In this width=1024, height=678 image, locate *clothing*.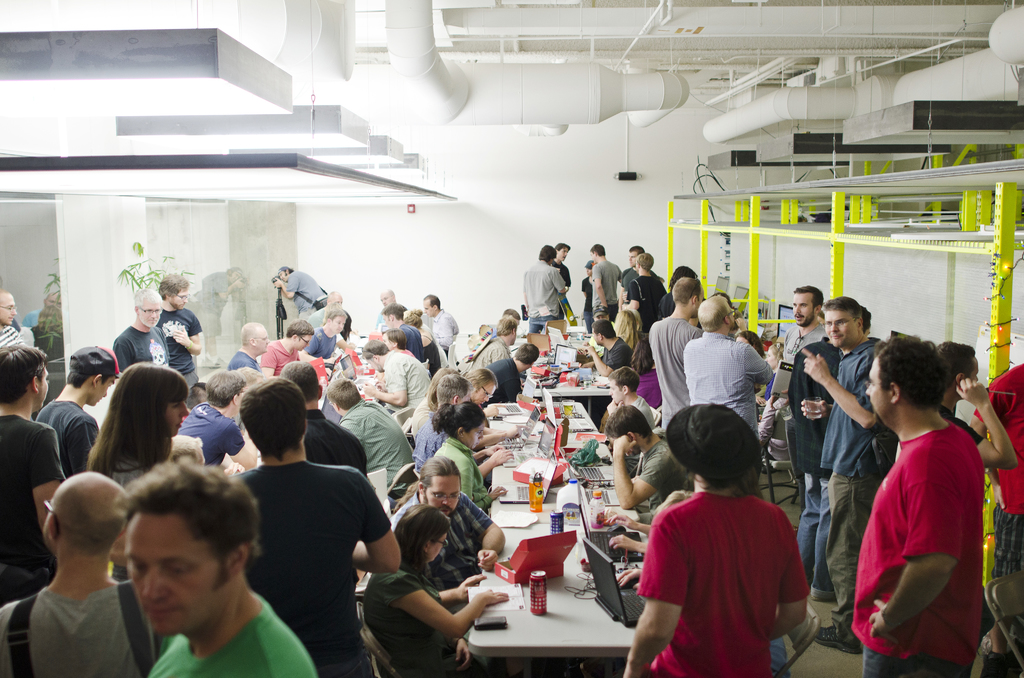
Bounding box: 158:307:201:393.
